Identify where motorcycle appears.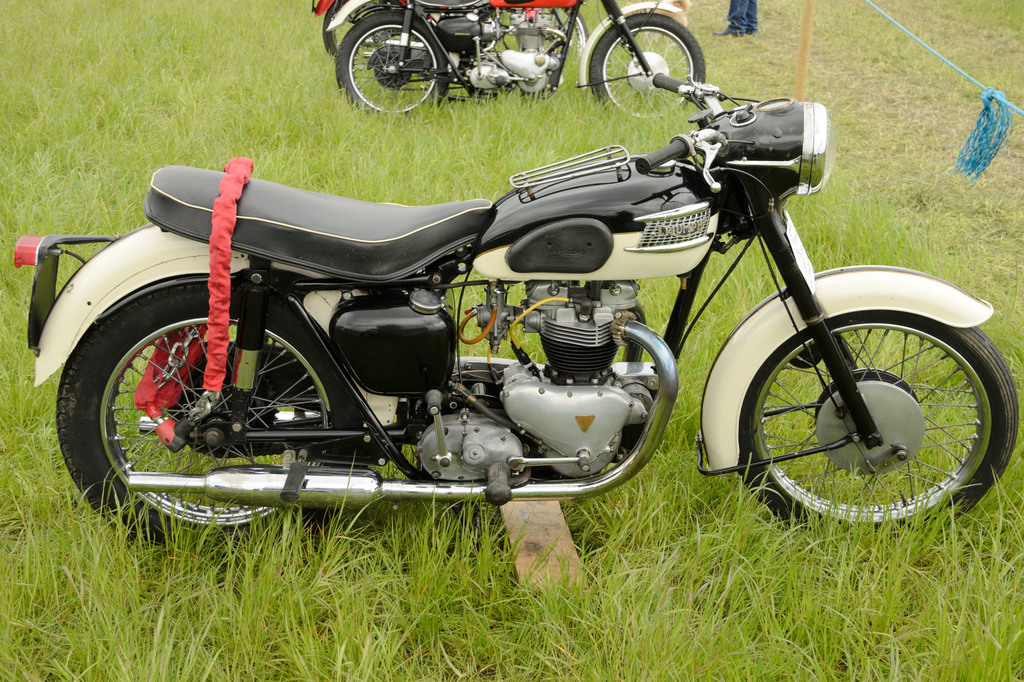
Appears at select_region(314, 0, 588, 63).
